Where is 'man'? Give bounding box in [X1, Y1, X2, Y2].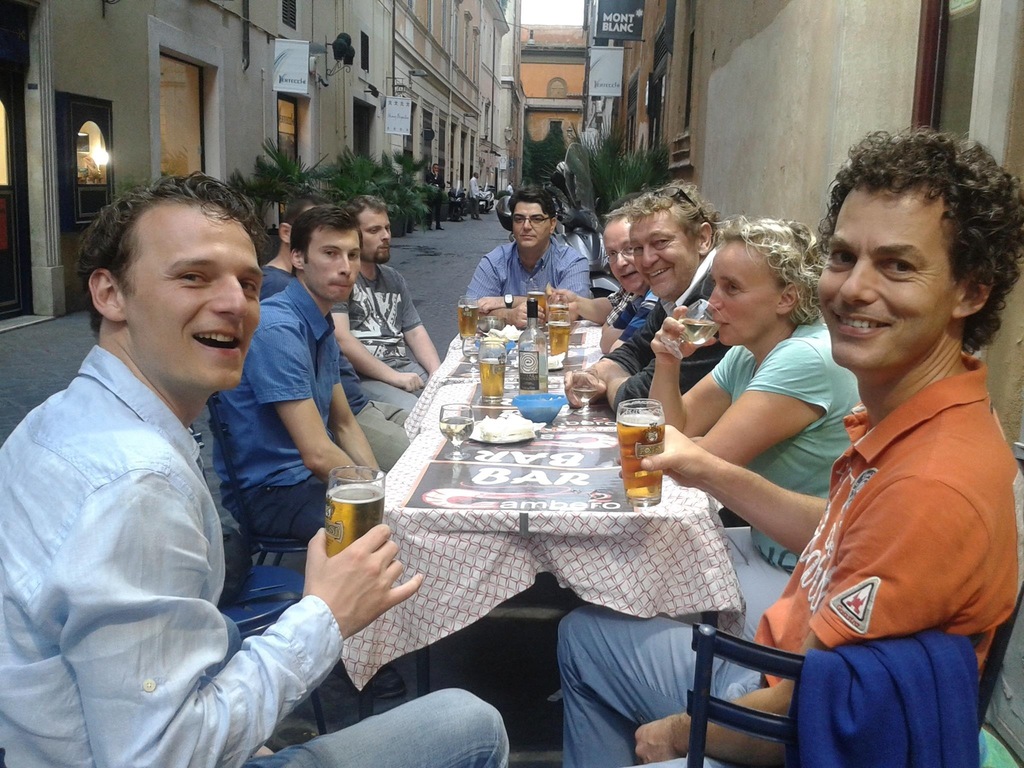
[599, 201, 662, 353].
